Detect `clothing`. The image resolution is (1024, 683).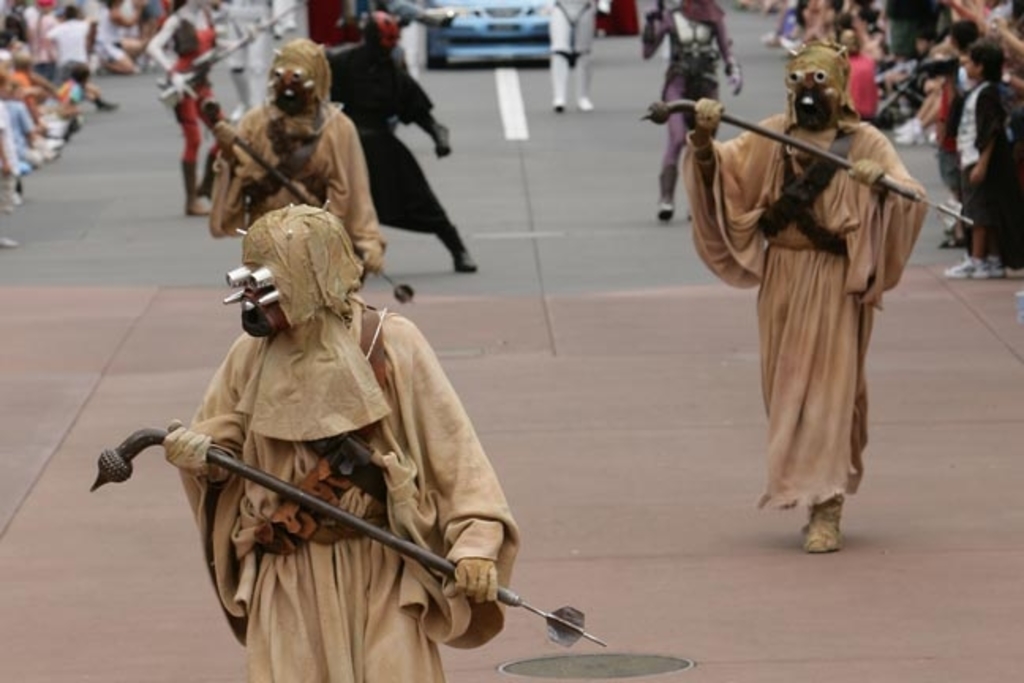
detection(174, 204, 525, 681).
